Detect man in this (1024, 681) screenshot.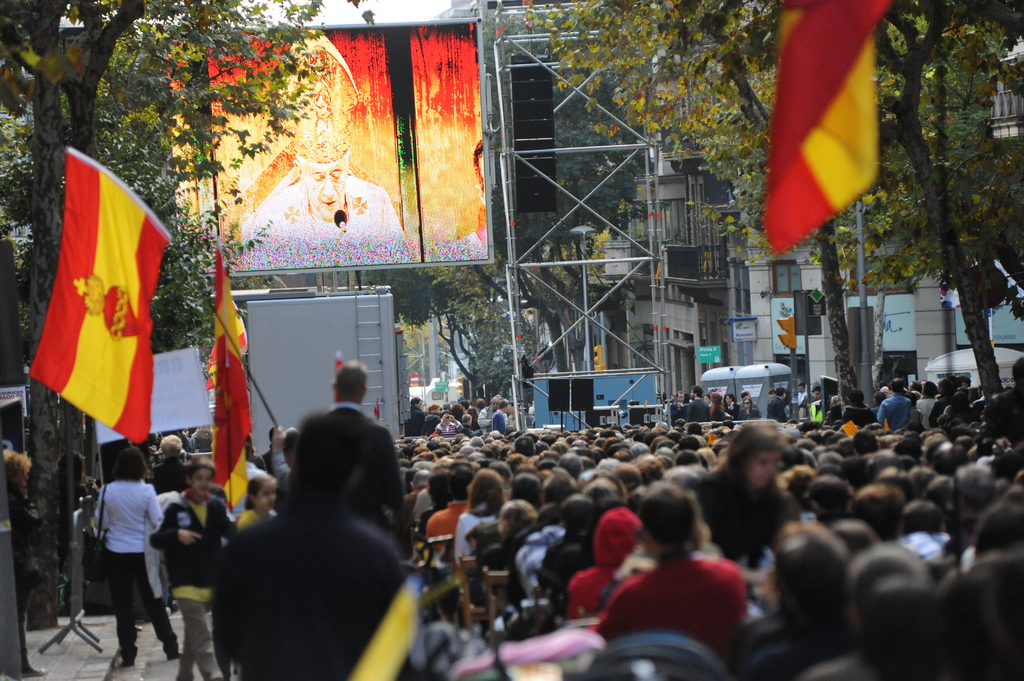
Detection: box(281, 427, 302, 456).
